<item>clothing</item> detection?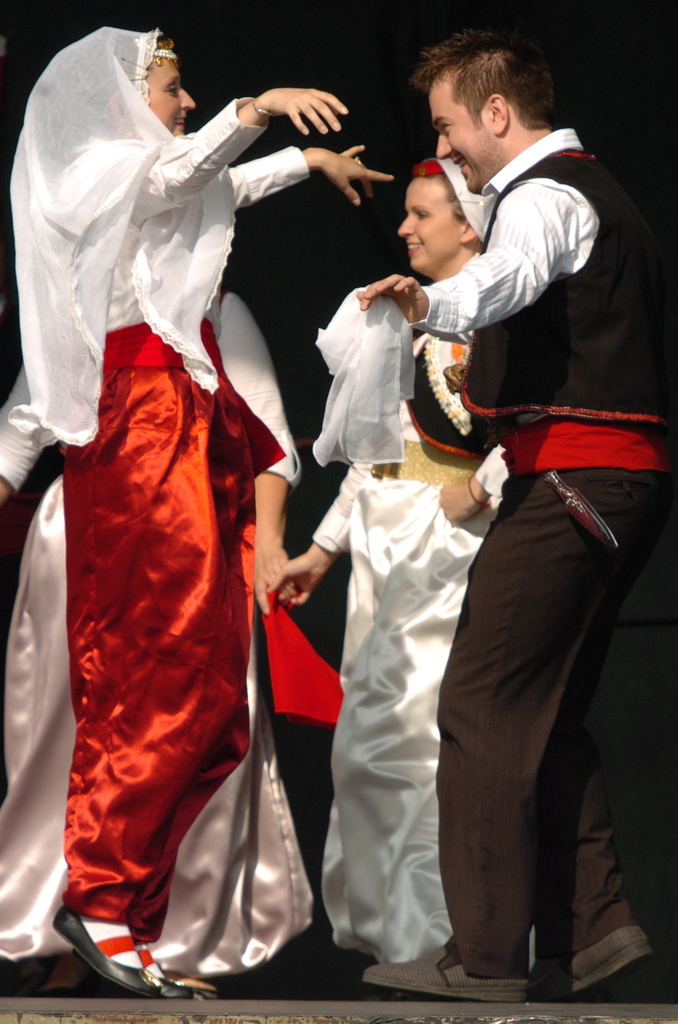
(left=0, top=292, right=306, bottom=970)
